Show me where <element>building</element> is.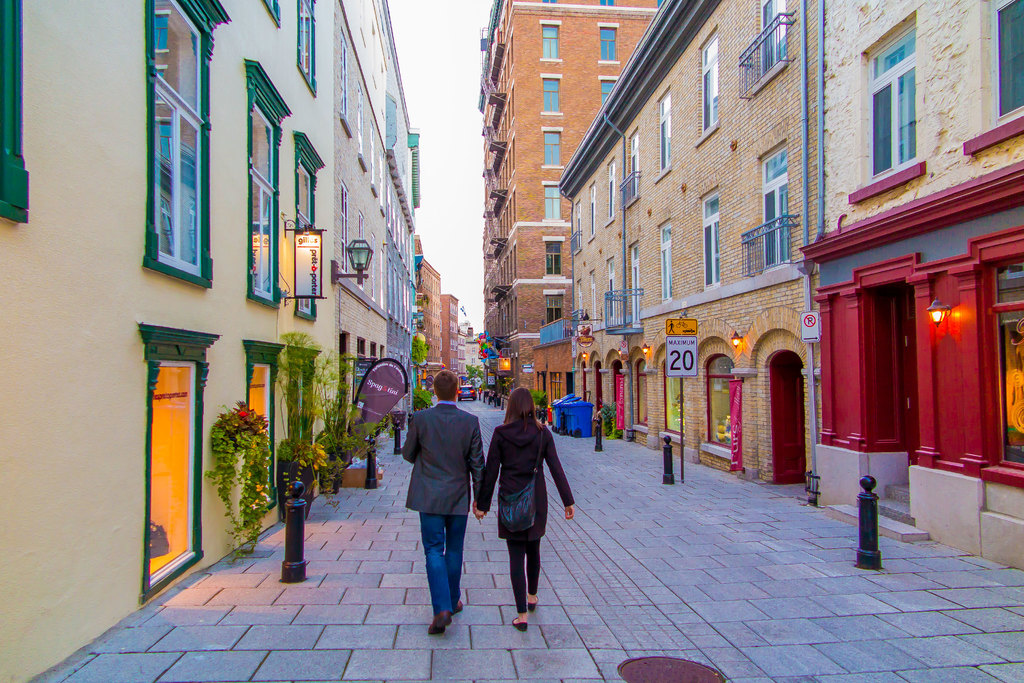
<element>building</element> is at rect(817, 0, 1023, 574).
